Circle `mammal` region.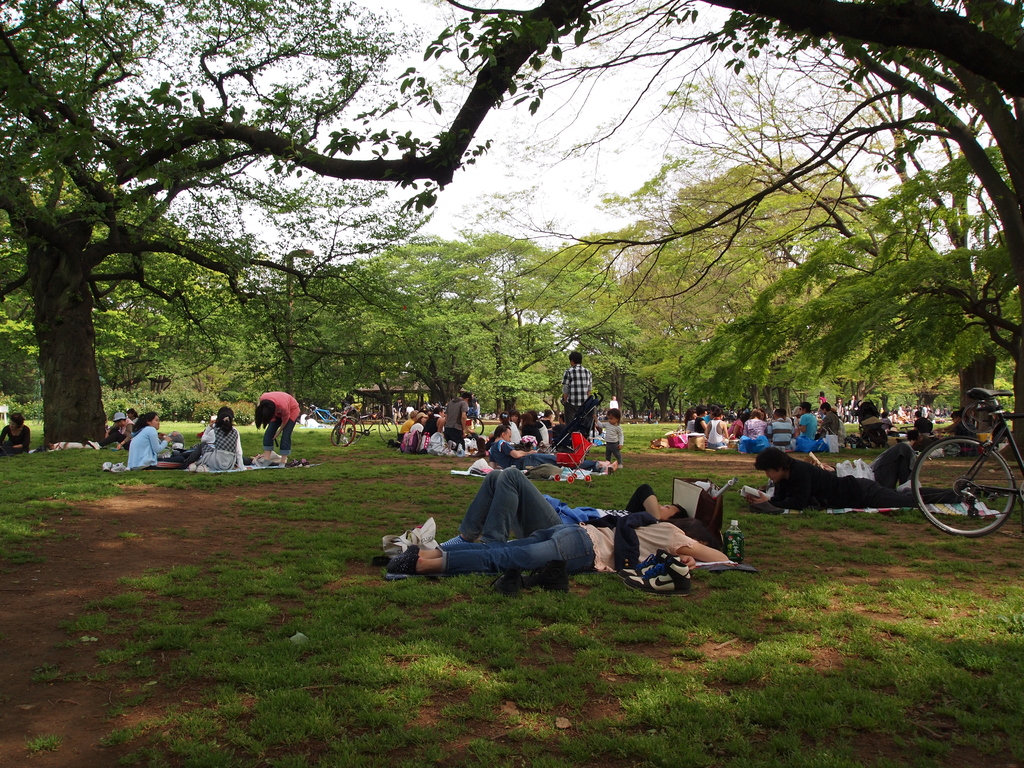
Region: Rect(806, 458, 914, 484).
